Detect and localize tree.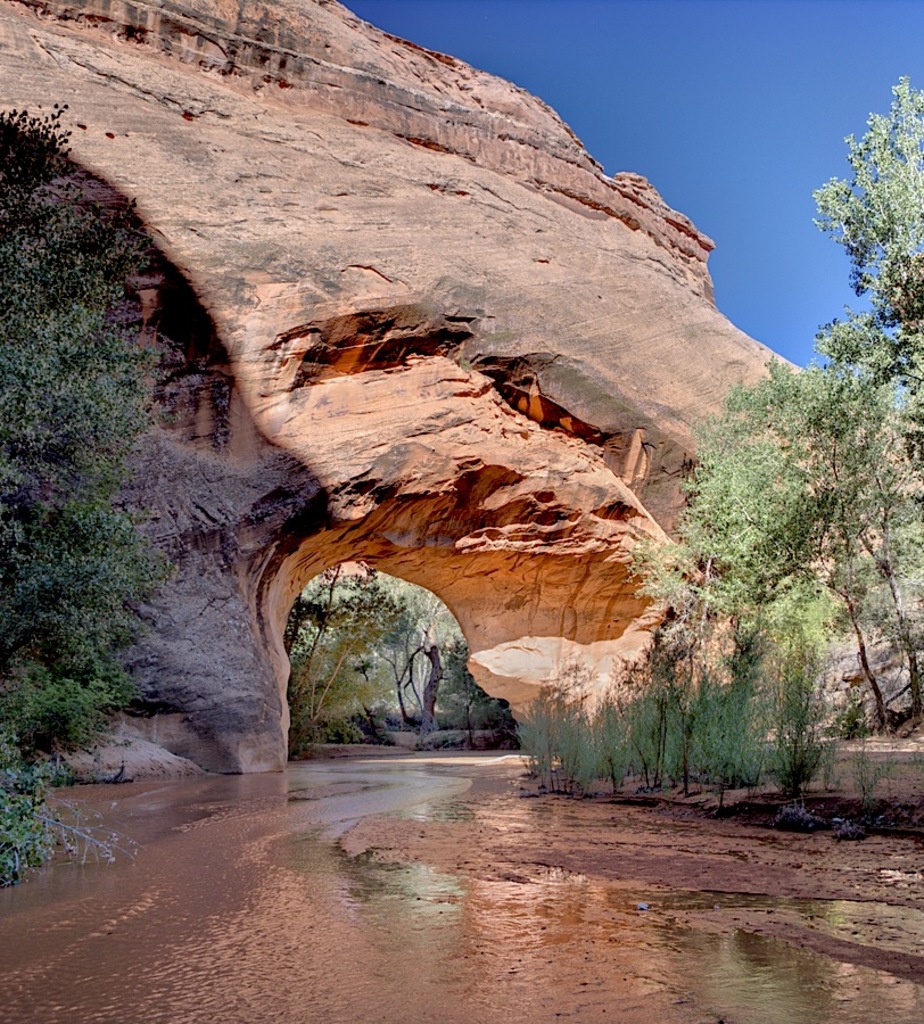
Localized at box=[0, 93, 173, 865].
